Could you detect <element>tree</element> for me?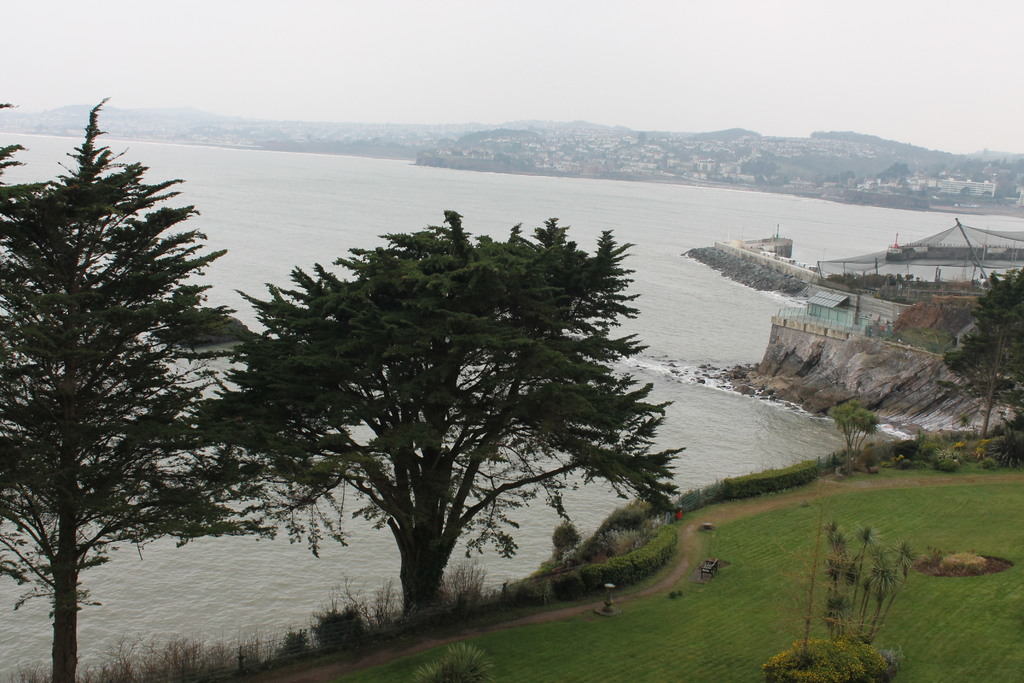
Detection result: [933, 265, 1023, 435].
